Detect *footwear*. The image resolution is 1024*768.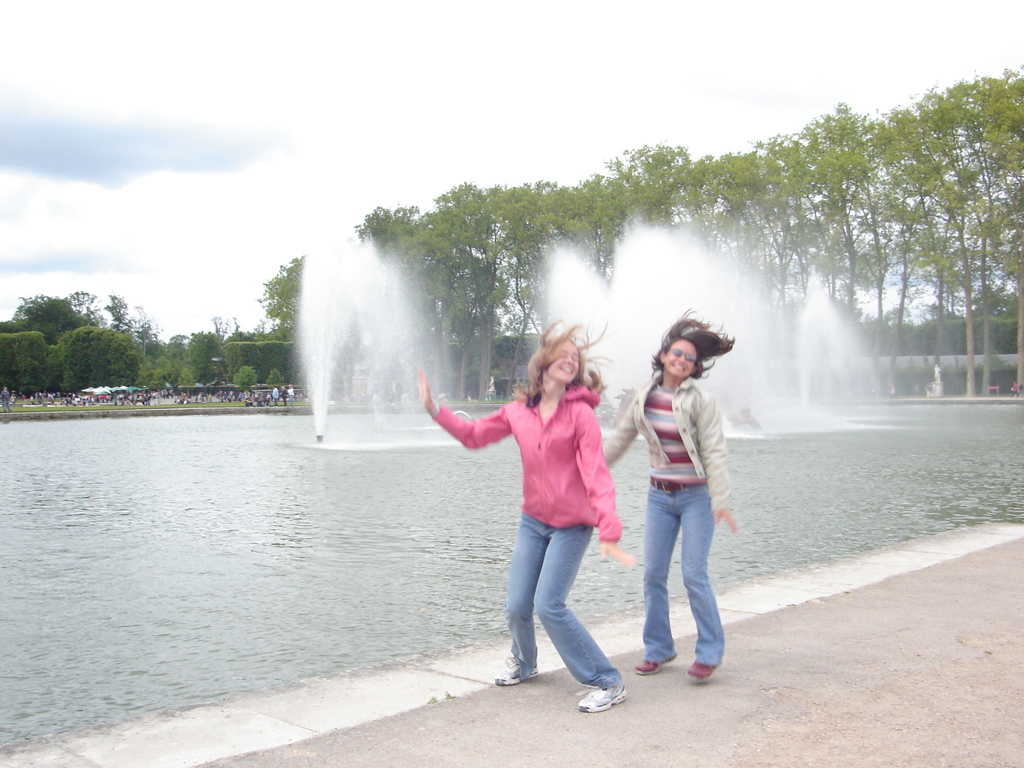
573:687:631:716.
